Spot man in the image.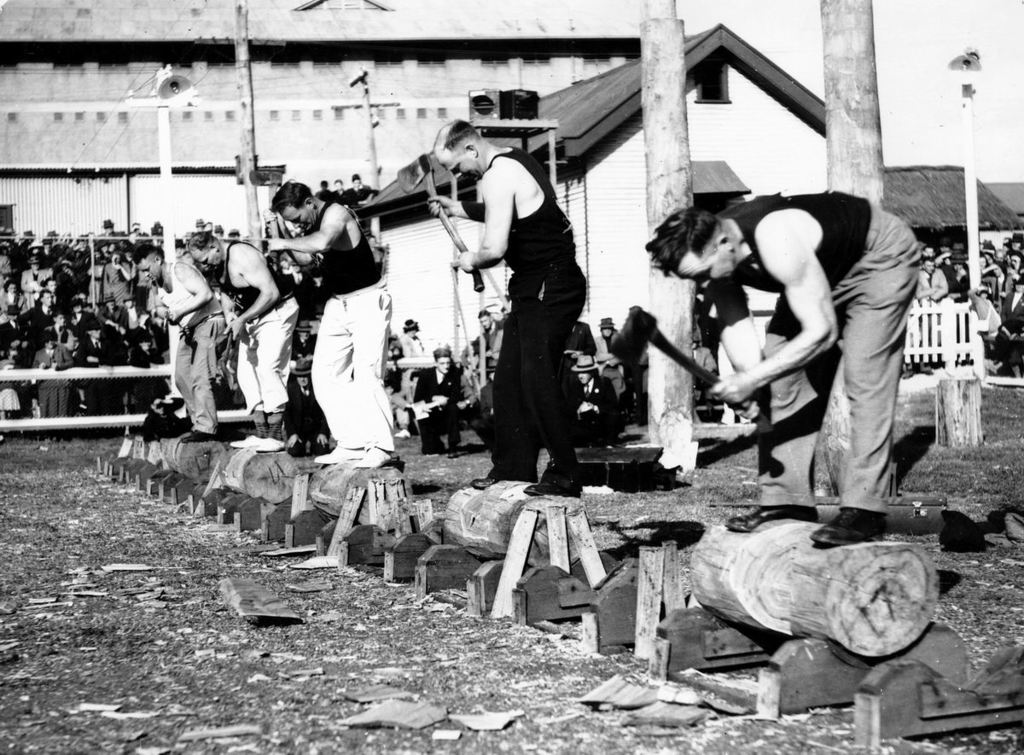
man found at Rect(977, 249, 1002, 282).
